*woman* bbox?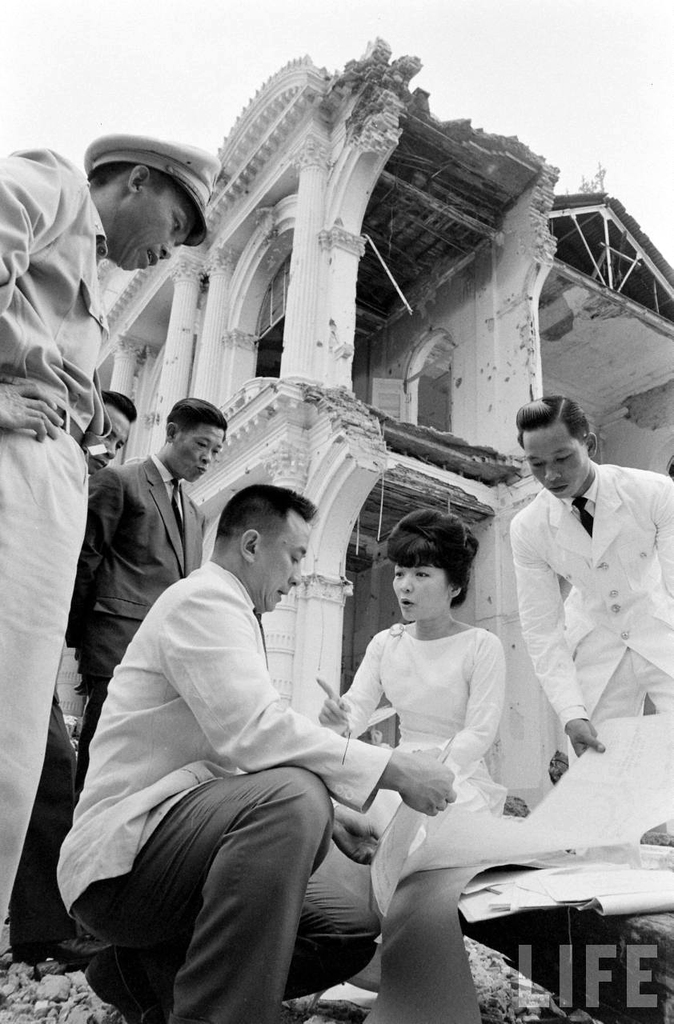
Rect(314, 502, 507, 808)
